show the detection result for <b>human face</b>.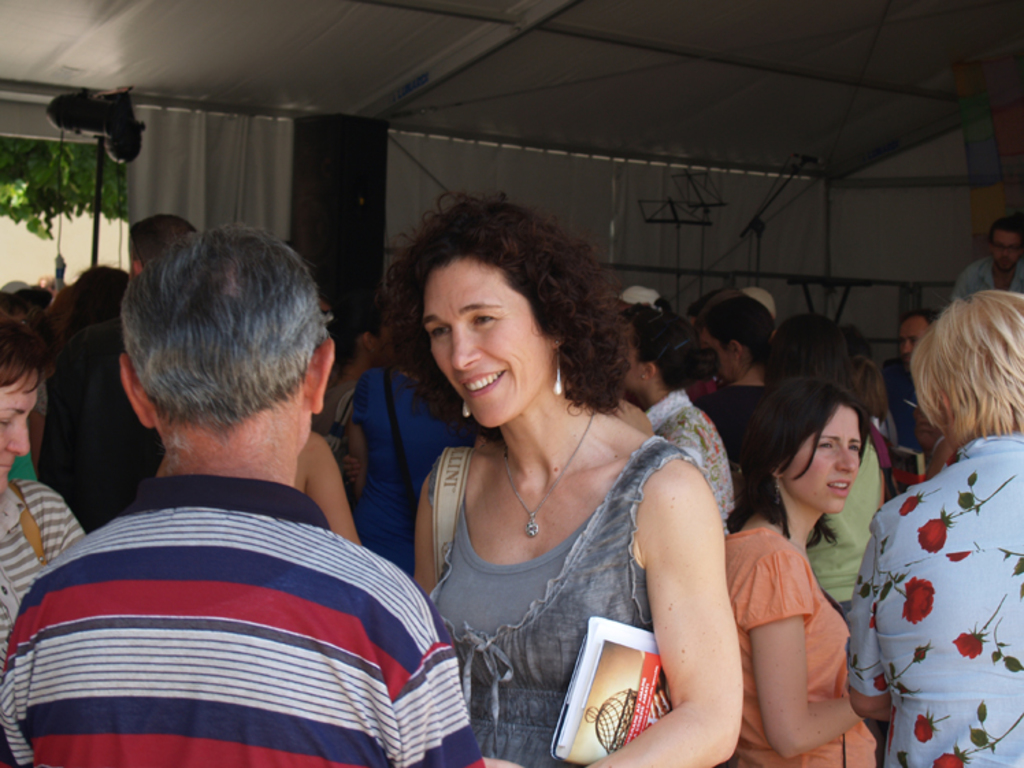
box(991, 227, 1021, 271).
